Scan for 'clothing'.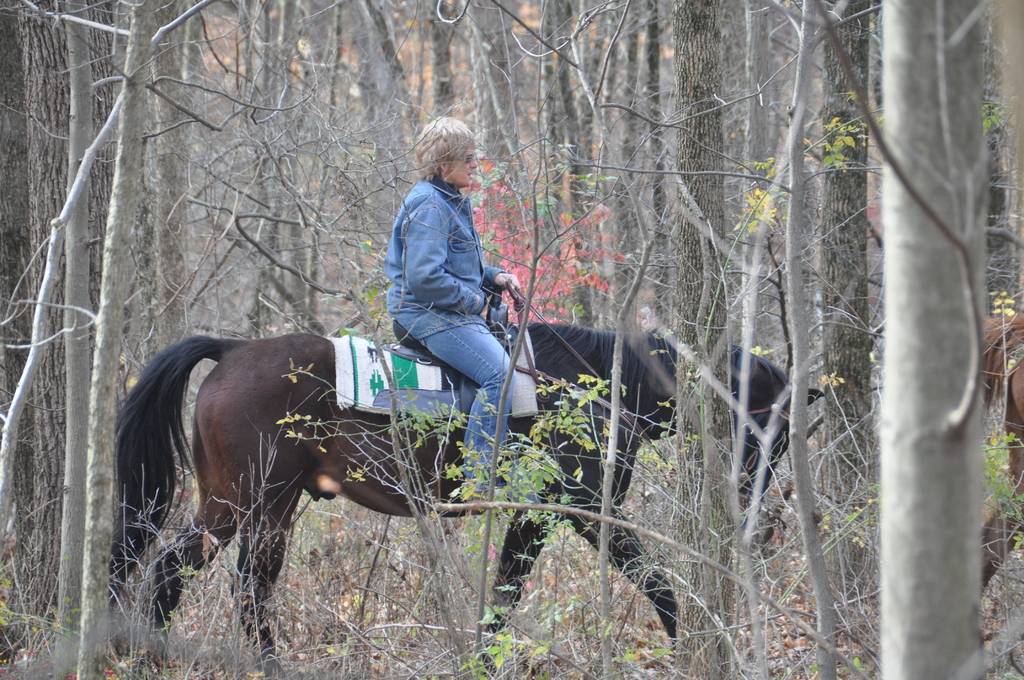
Scan result: Rect(380, 135, 518, 417).
